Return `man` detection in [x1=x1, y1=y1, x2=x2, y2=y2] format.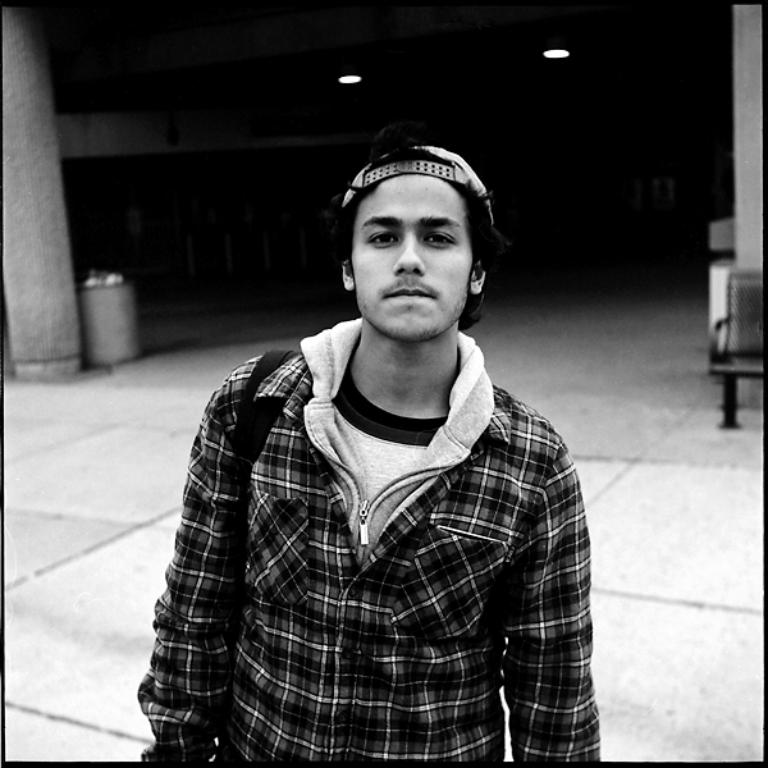
[x1=137, y1=119, x2=618, y2=760].
